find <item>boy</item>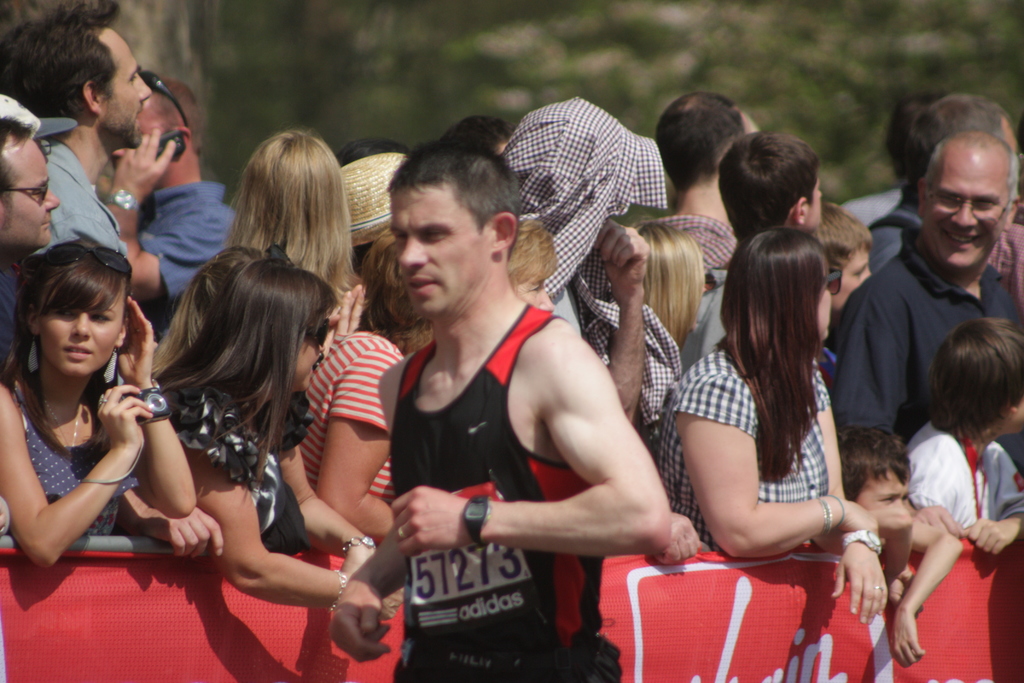
(908,317,1023,553)
